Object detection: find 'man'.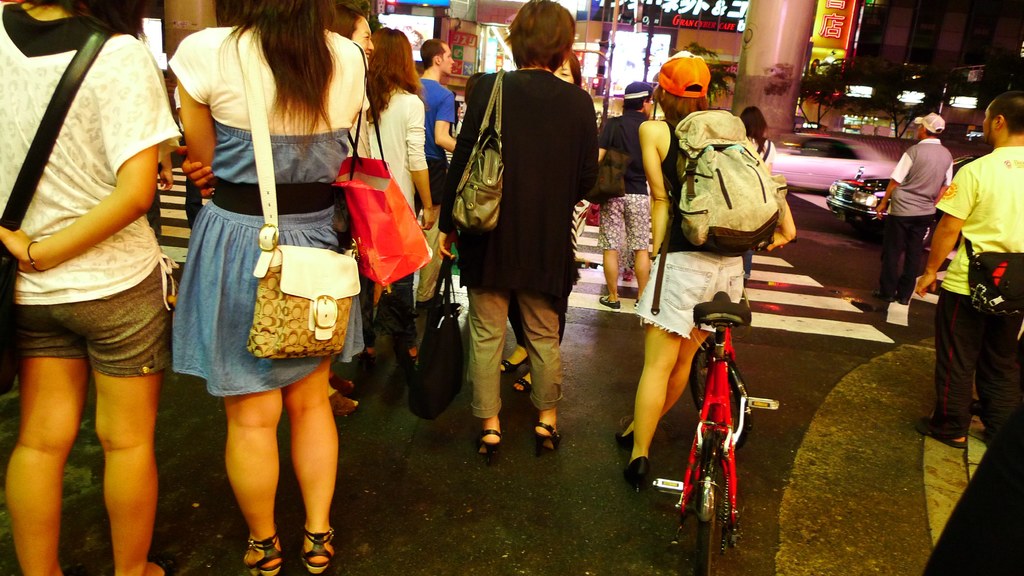
bbox=(920, 101, 1023, 458).
